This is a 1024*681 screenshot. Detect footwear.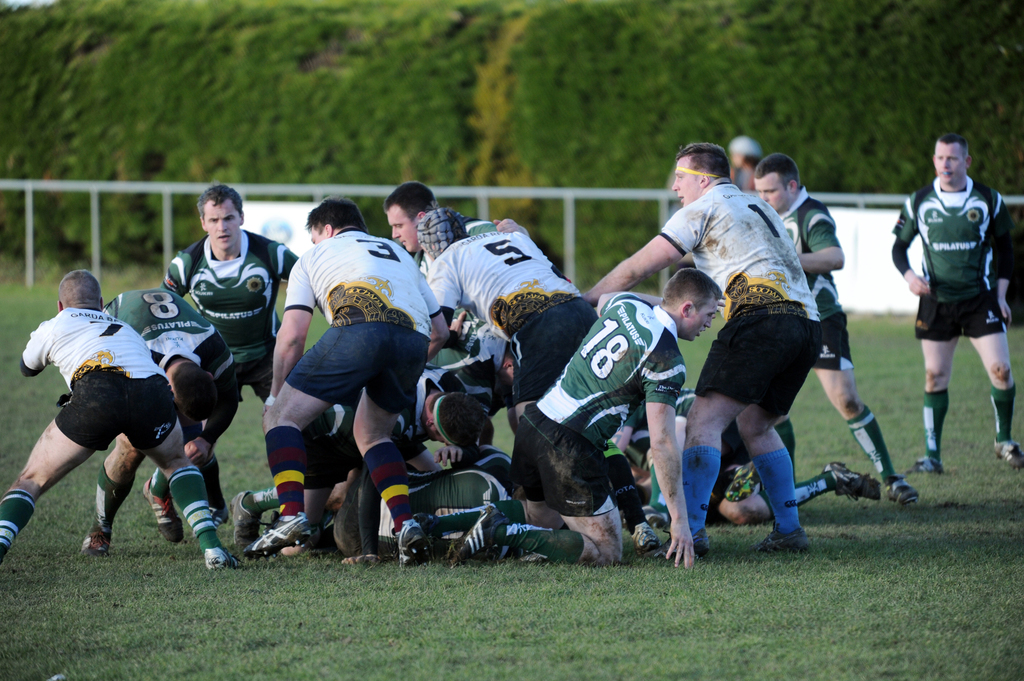
crop(82, 515, 116, 557).
